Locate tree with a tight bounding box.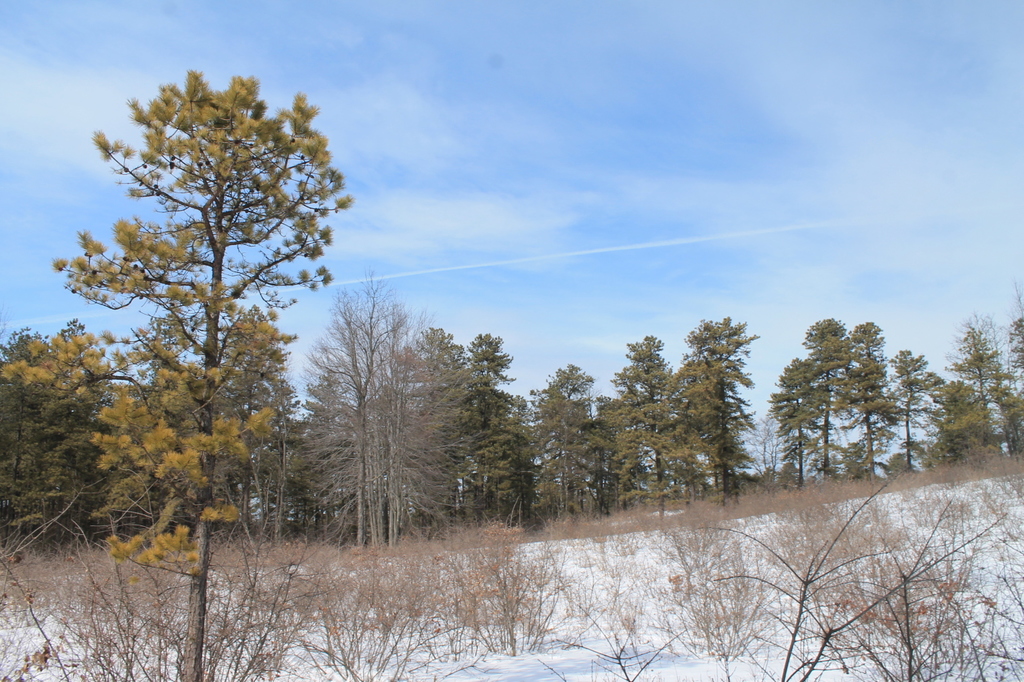
Rect(809, 318, 860, 480).
